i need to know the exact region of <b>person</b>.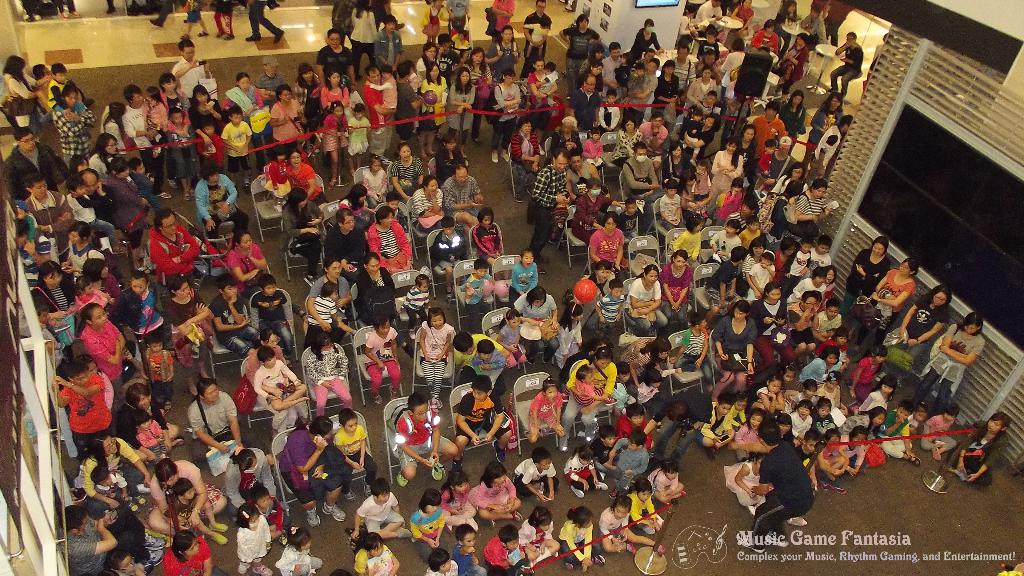
Region: x1=352, y1=534, x2=399, y2=575.
